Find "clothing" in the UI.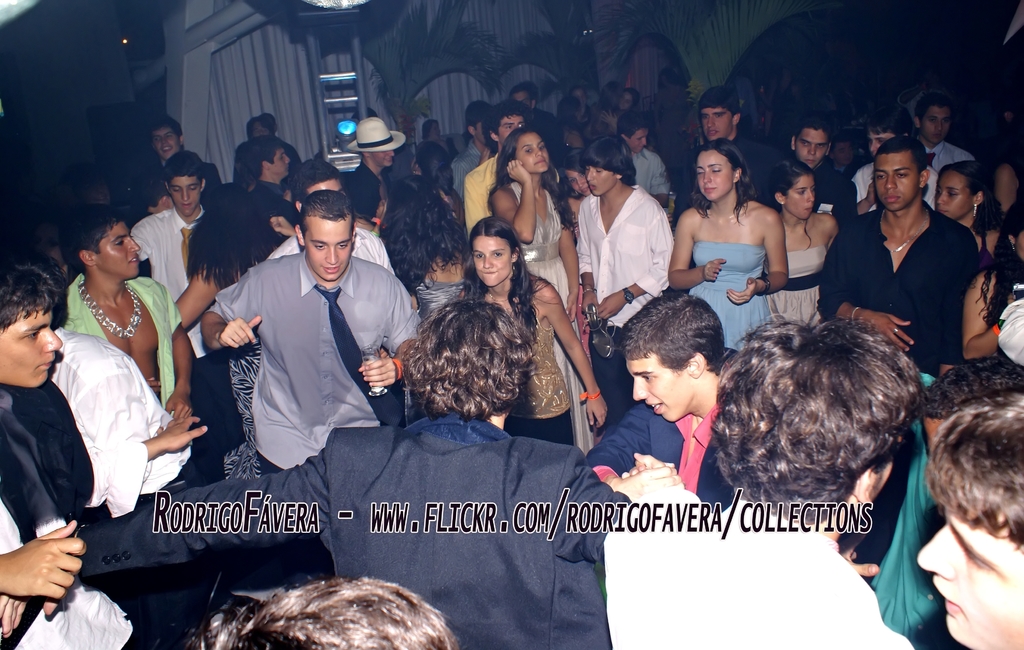
UI element at 675:242:783:359.
